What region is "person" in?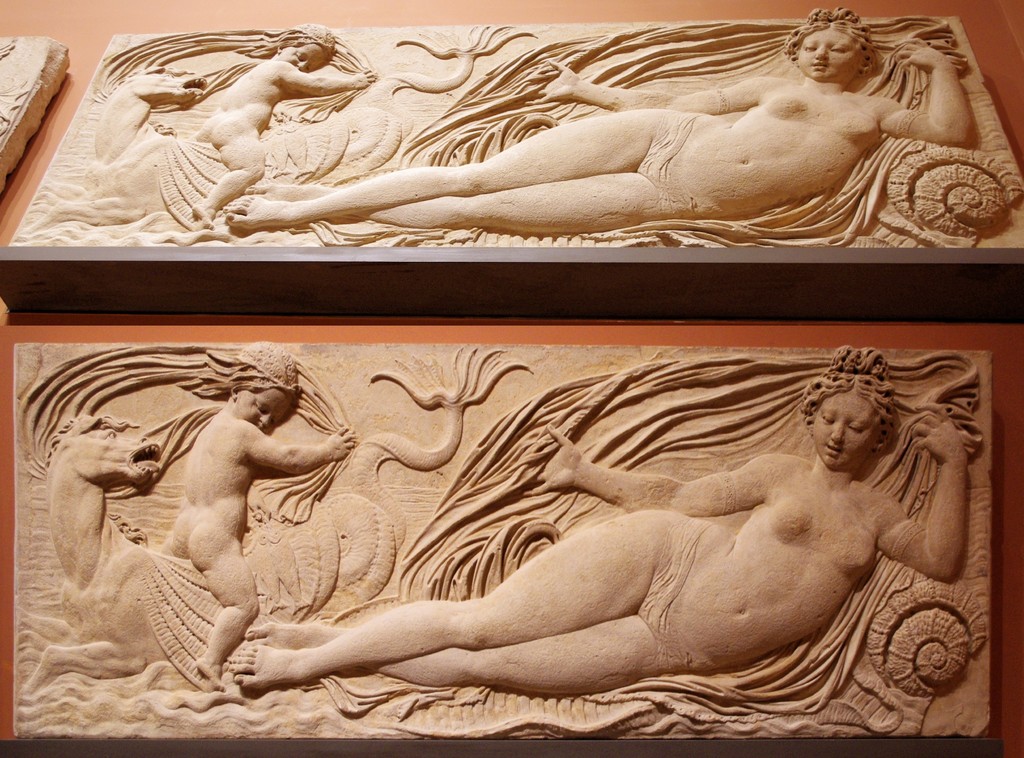
87, 20, 378, 222.
